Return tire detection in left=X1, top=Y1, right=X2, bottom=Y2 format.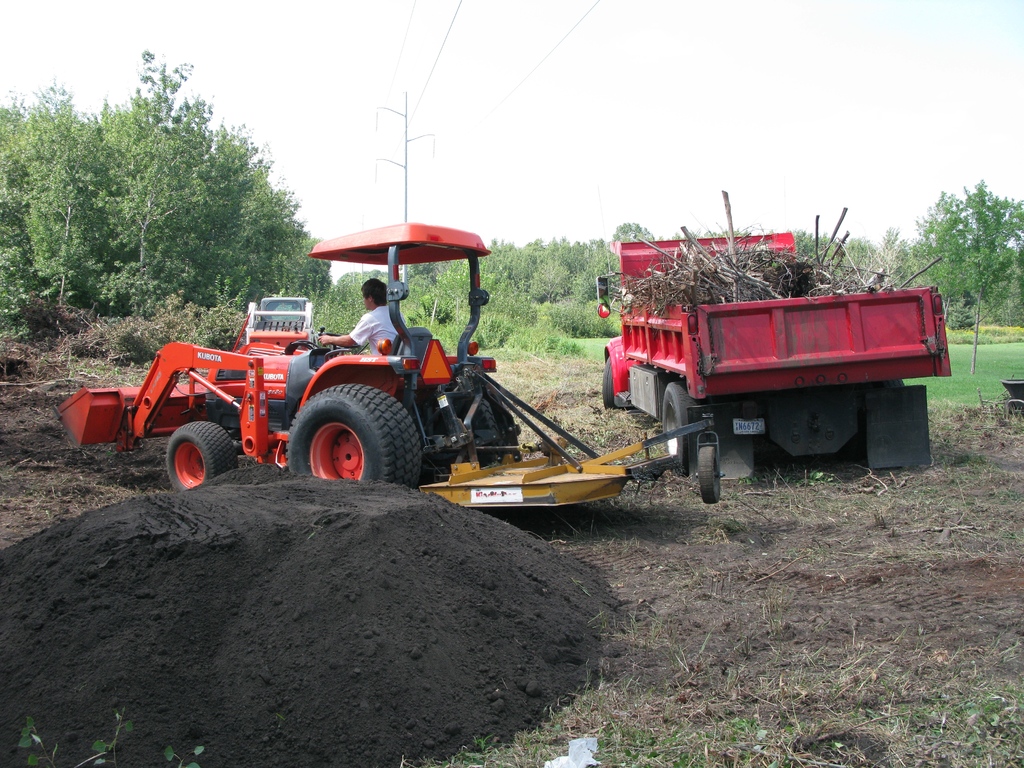
left=664, top=381, right=707, bottom=456.
